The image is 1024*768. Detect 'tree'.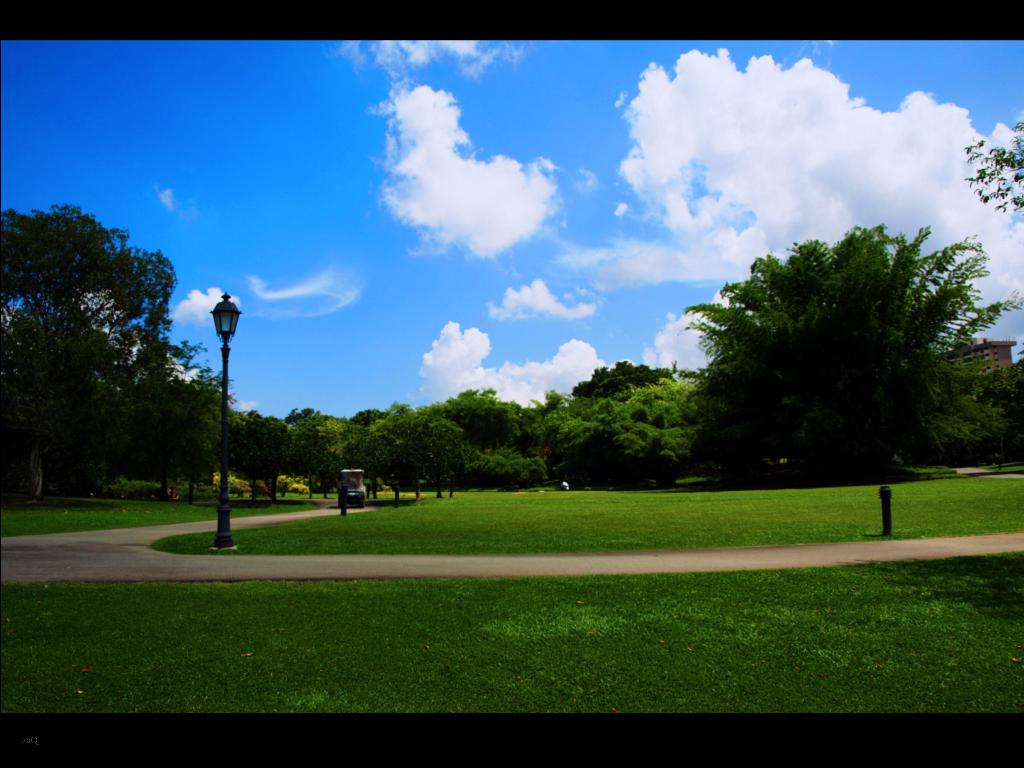
Detection: l=233, t=406, r=286, b=502.
